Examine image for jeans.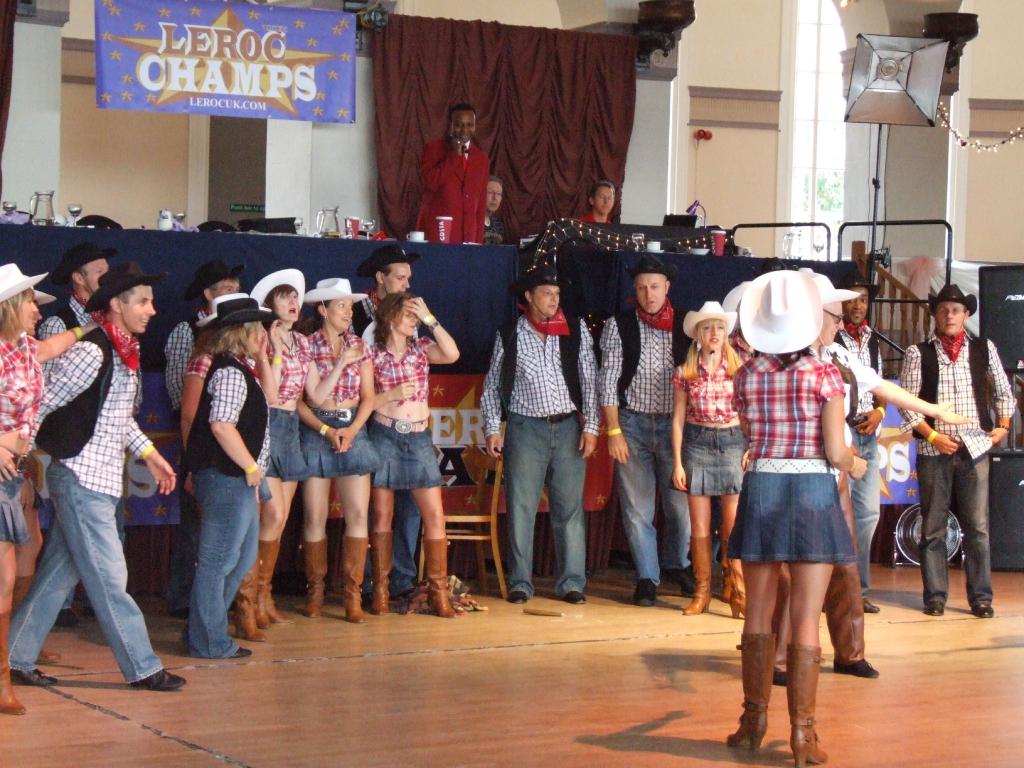
Examination result: [382, 488, 428, 600].
